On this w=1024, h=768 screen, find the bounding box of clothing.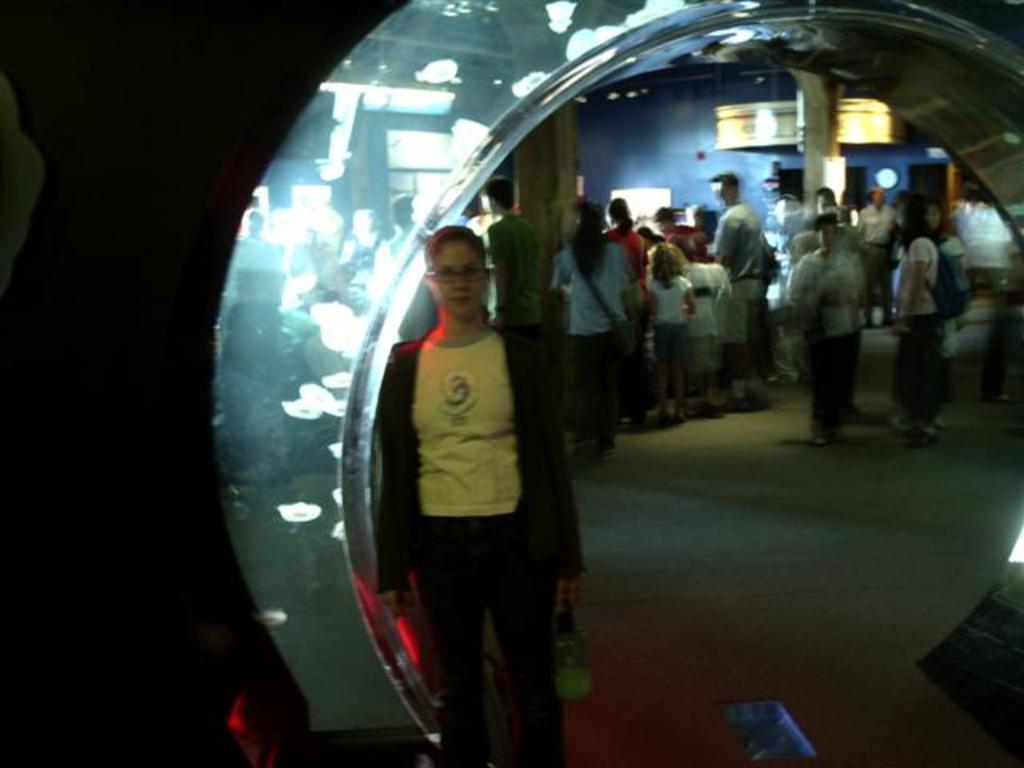
Bounding box: 854/194/891/306.
